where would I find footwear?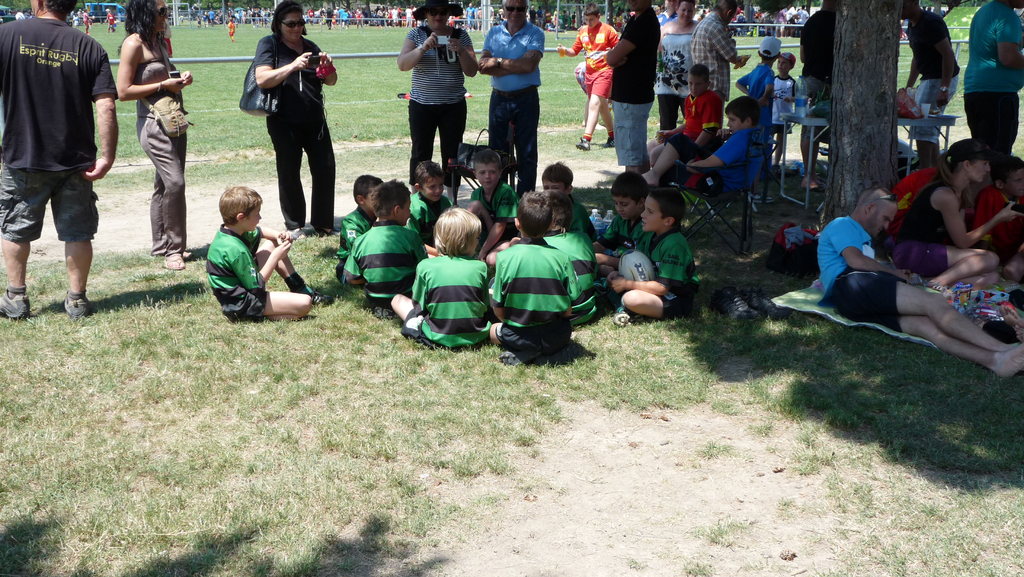
At 797,172,817,186.
